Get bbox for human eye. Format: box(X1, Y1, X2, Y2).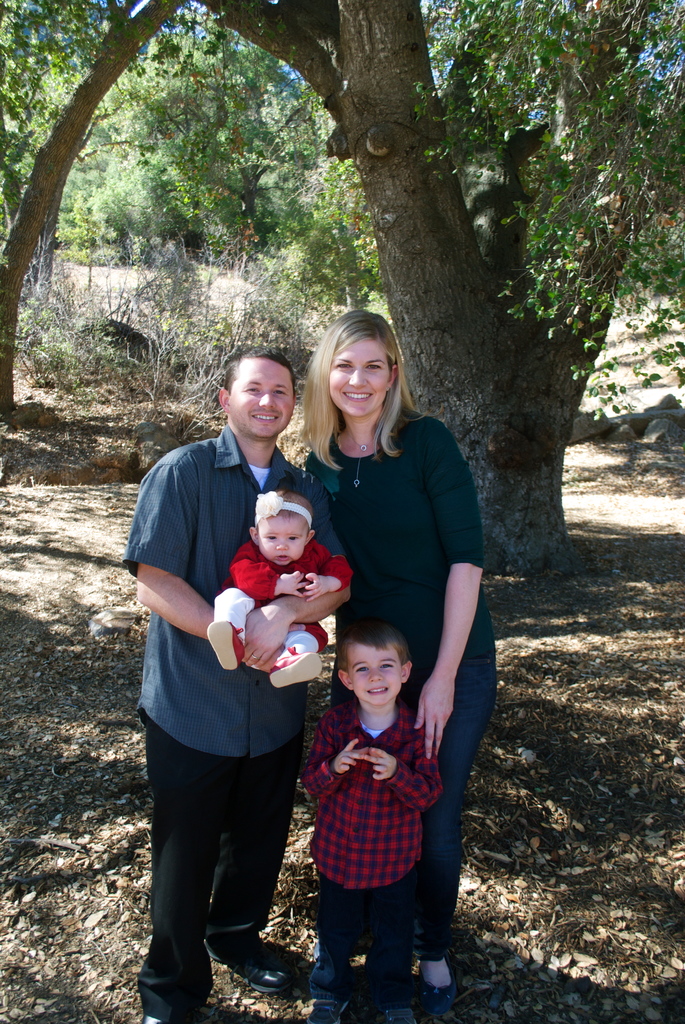
box(271, 385, 292, 398).
